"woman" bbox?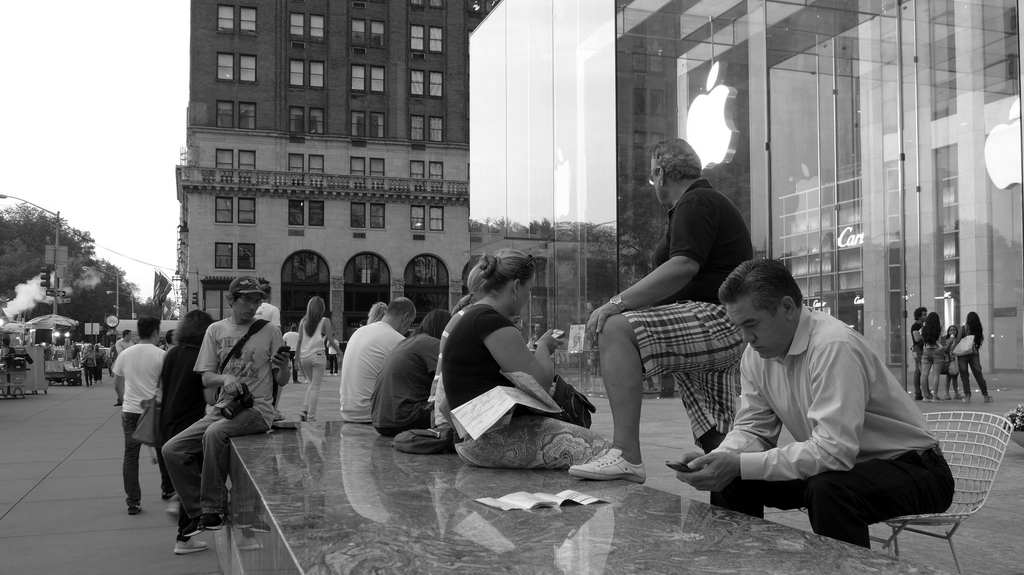
429, 260, 531, 455
